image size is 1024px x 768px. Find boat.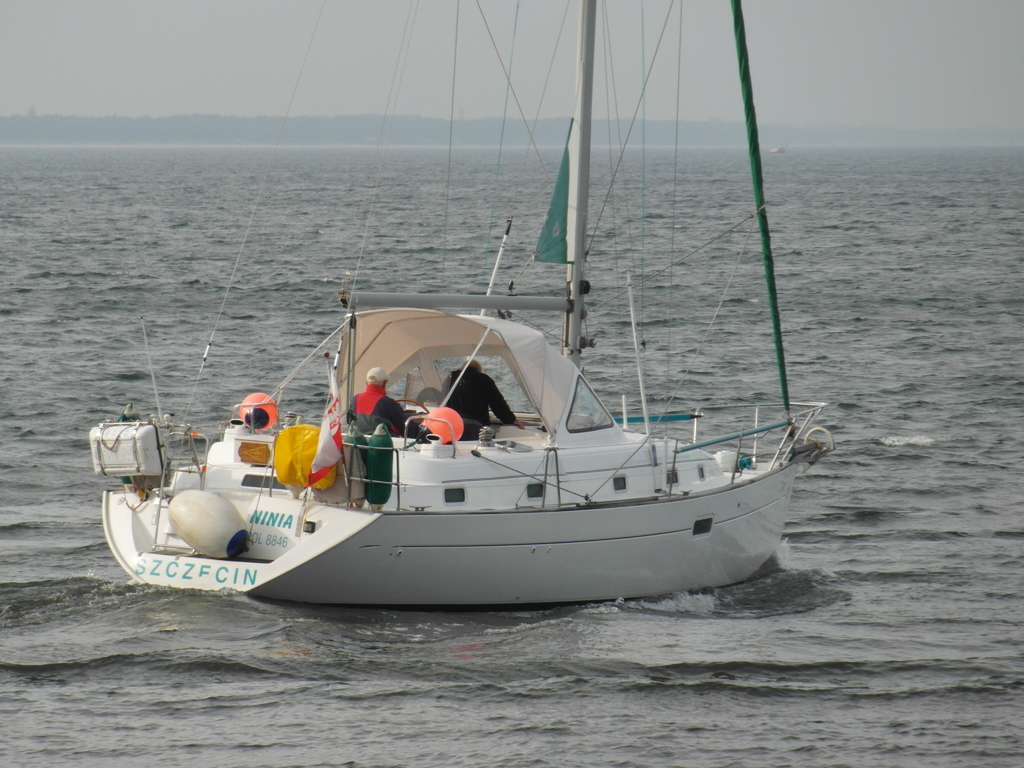
l=84, t=42, r=836, b=626.
